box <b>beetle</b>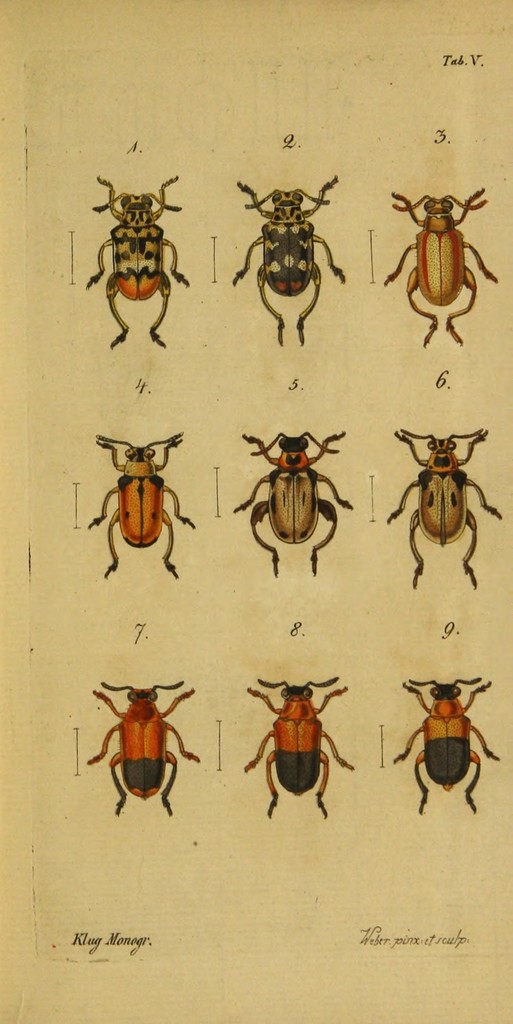
x1=235 y1=176 x2=349 y2=351
